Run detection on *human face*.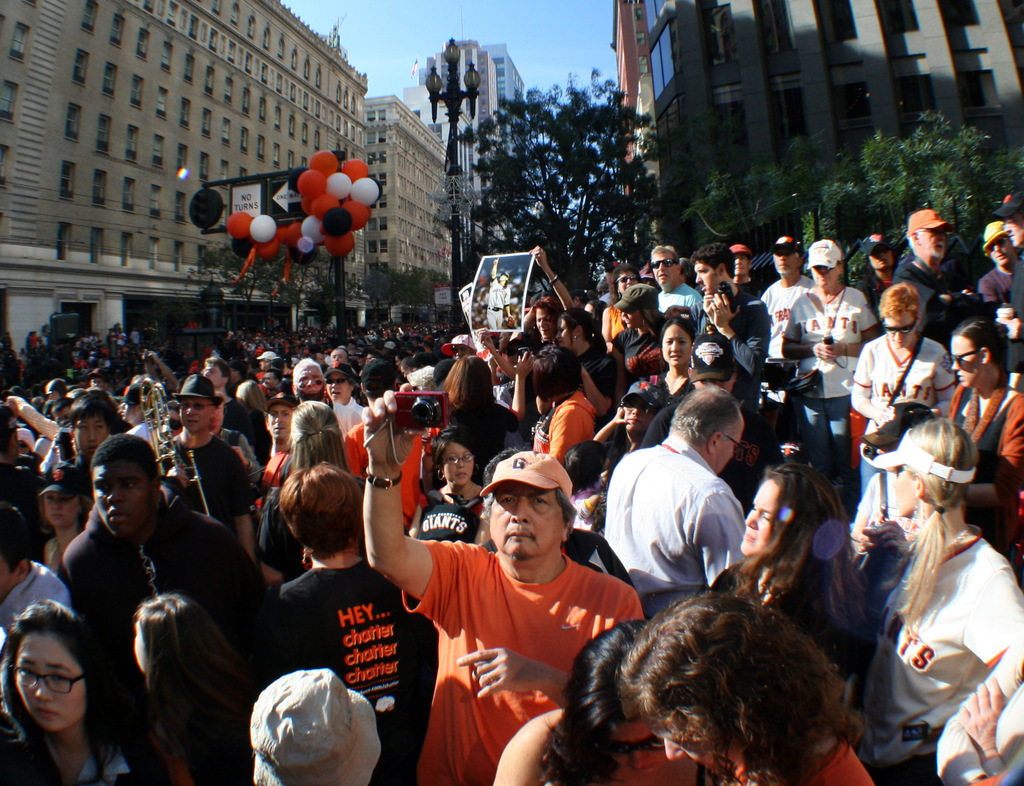
Result: 74 414 107 452.
